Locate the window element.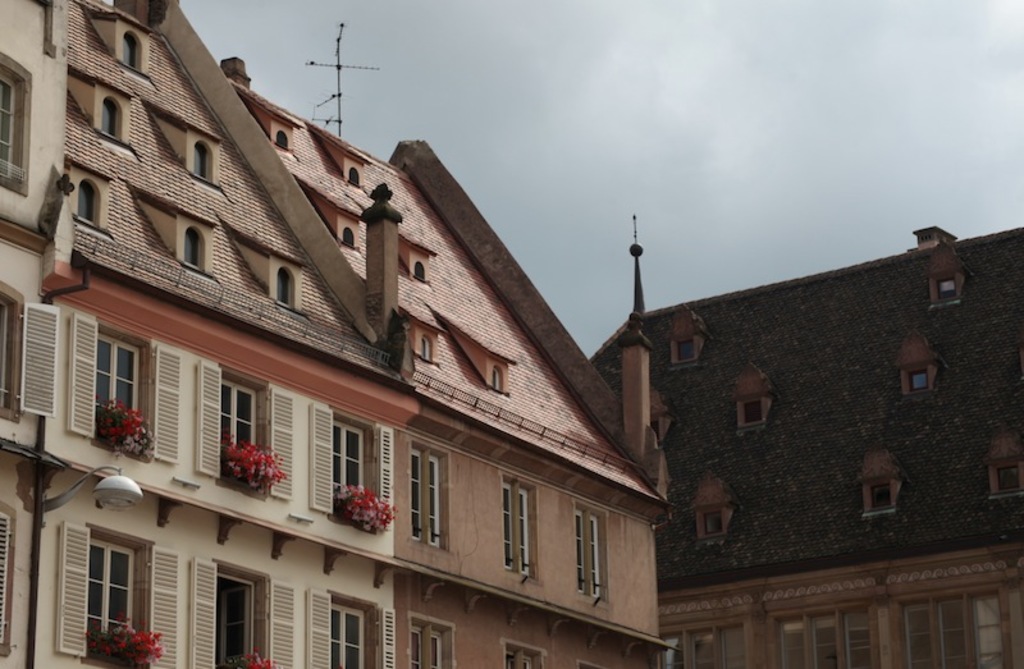
Element bbox: {"x1": 672, "y1": 340, "x2": 695, "y2": 366}.
